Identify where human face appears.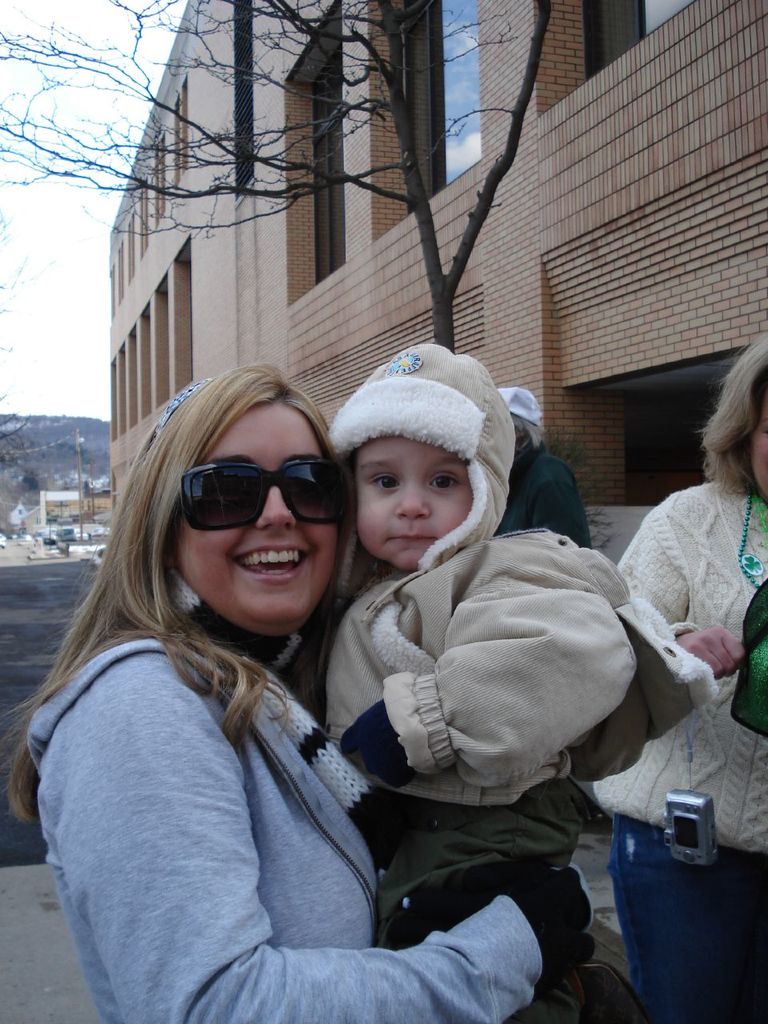
Appears at <region>357, 441, 471, 571</region>.
